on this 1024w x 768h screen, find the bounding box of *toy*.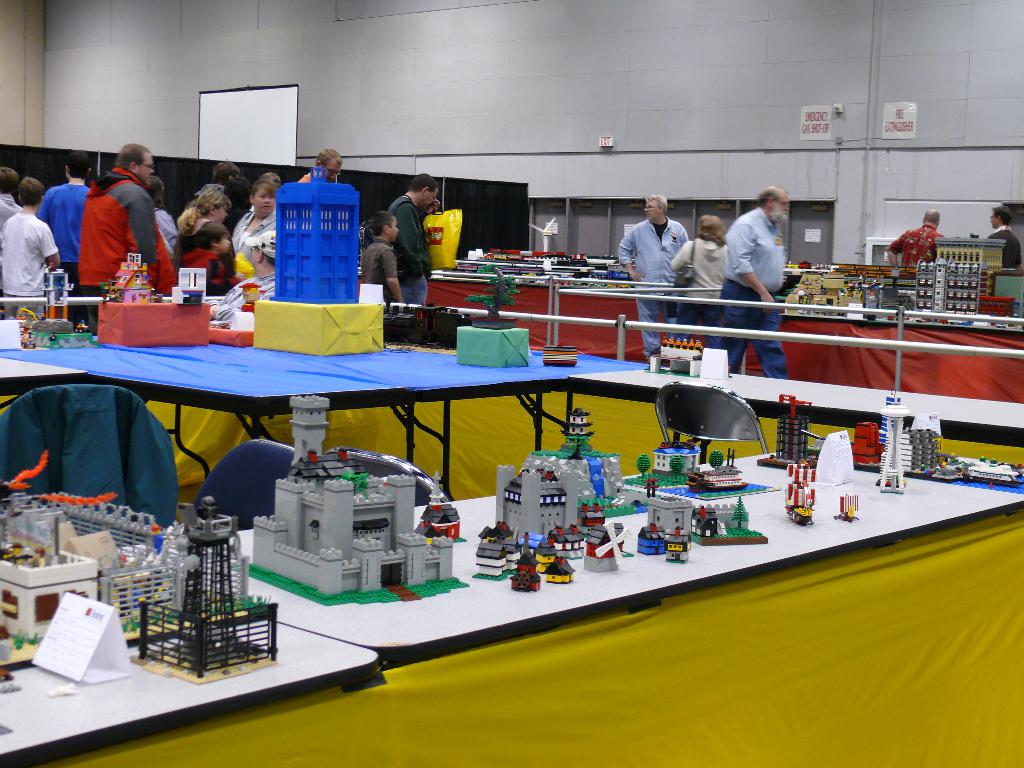
Bounding box: crop(463, 263, 520, 330).
